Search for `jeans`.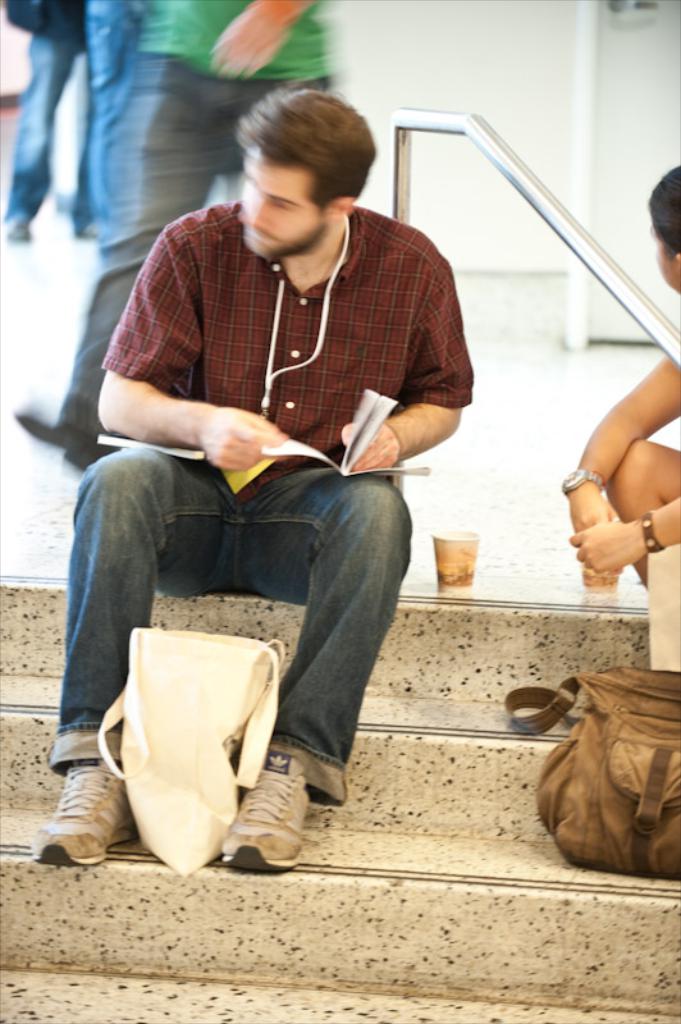
Found at box(59, 67, 325, 421).
